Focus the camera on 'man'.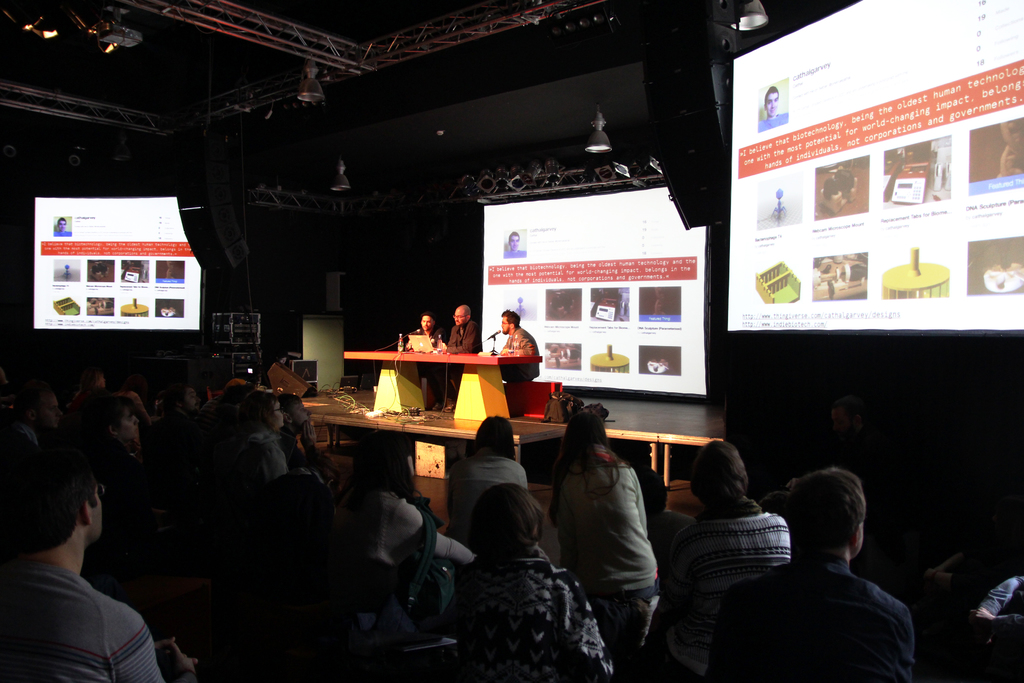
Focus region: bbox=[438, 304, 480, 350].
